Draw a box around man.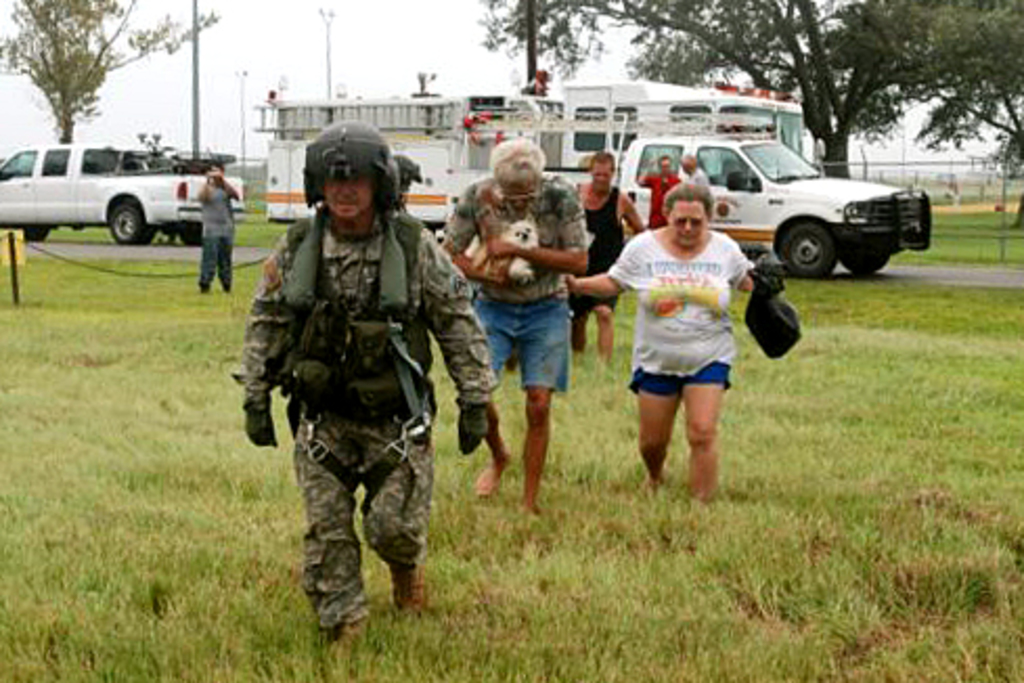
[570, 149, 647, 381].
